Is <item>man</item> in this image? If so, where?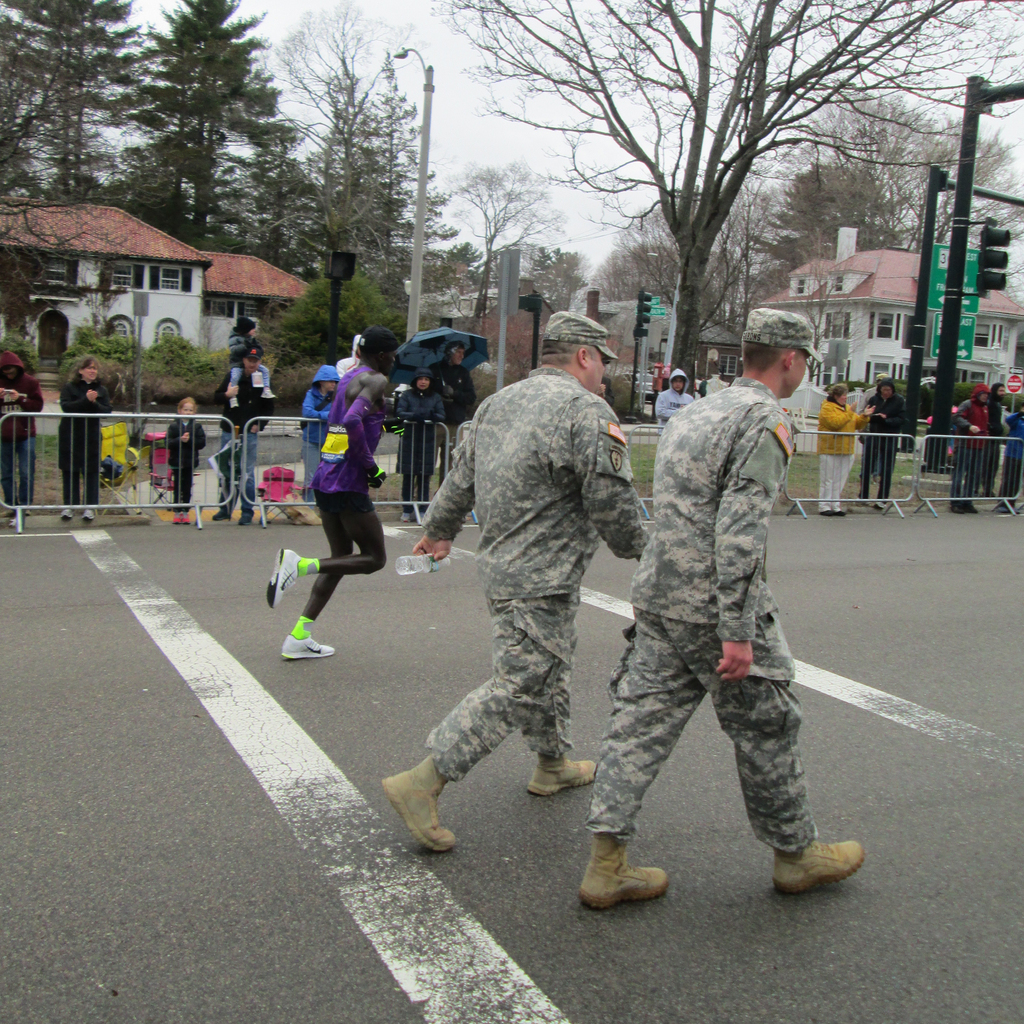
Yes, at bbox=(860, 376, 911, 509).
